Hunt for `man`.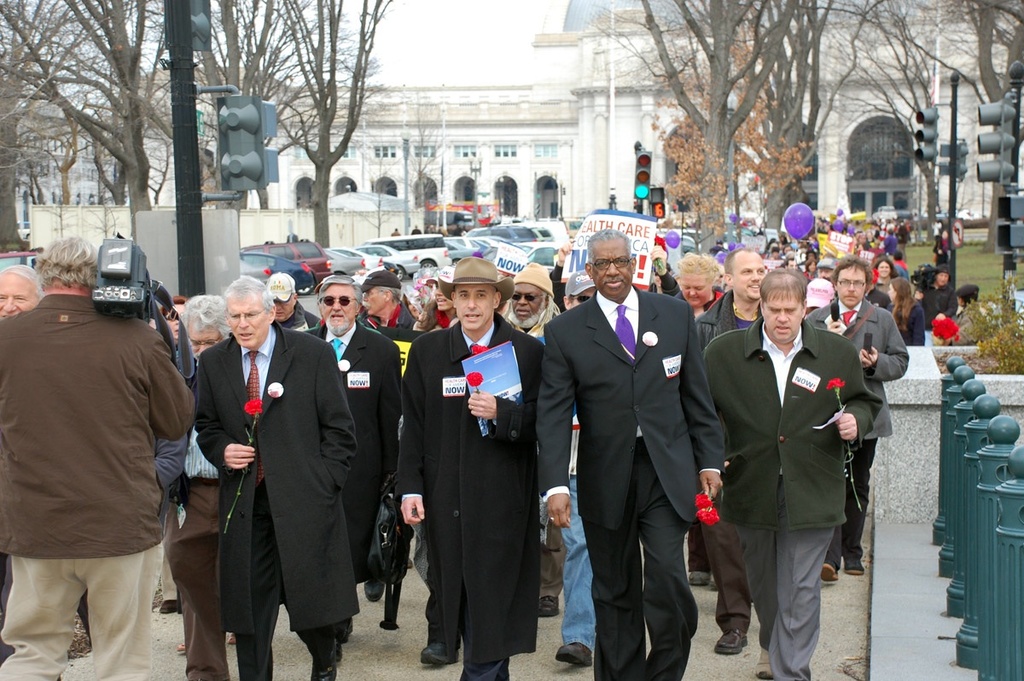
Hunted down at (0,264,47,667).
